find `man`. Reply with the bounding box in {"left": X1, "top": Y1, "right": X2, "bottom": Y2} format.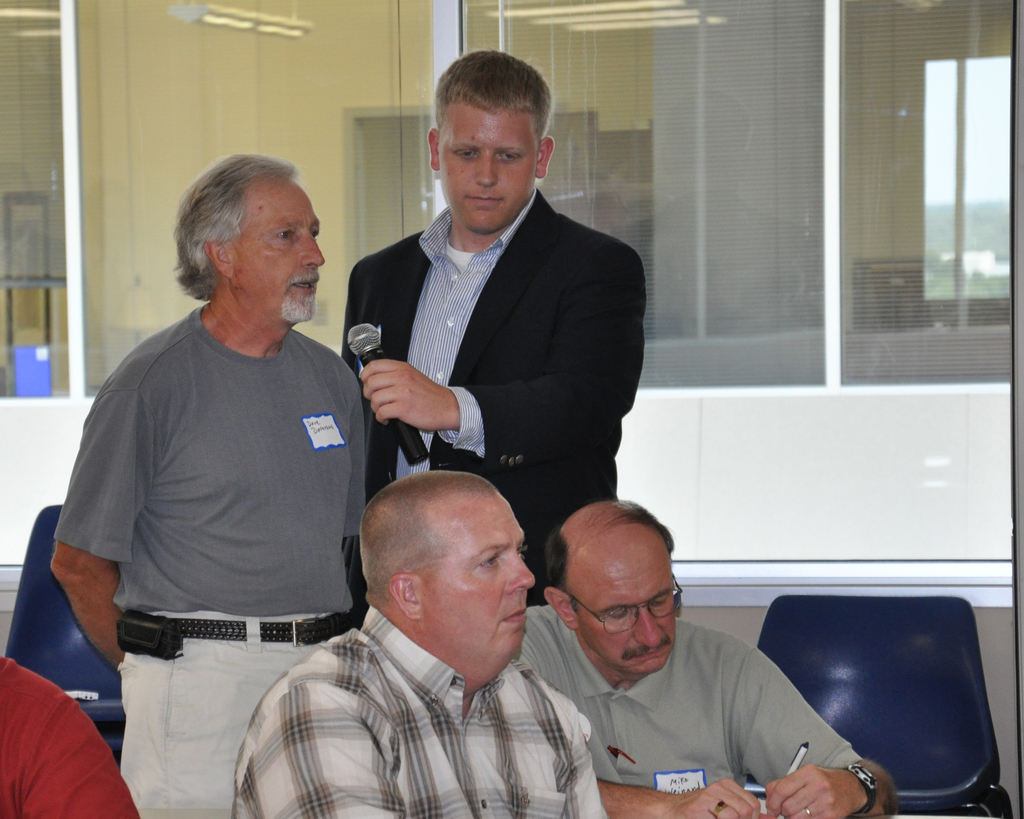
{"left": 339, "top": 49, "right": 647, "bottom": 624}.
